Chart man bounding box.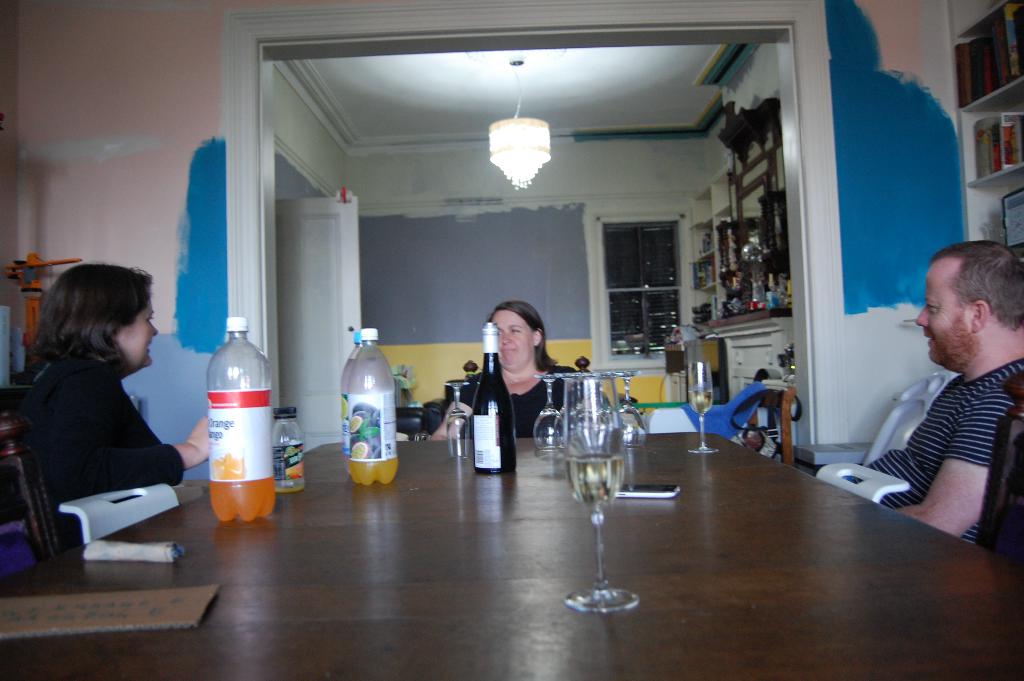
Charted: locate(847, 229, 1023, 562).
